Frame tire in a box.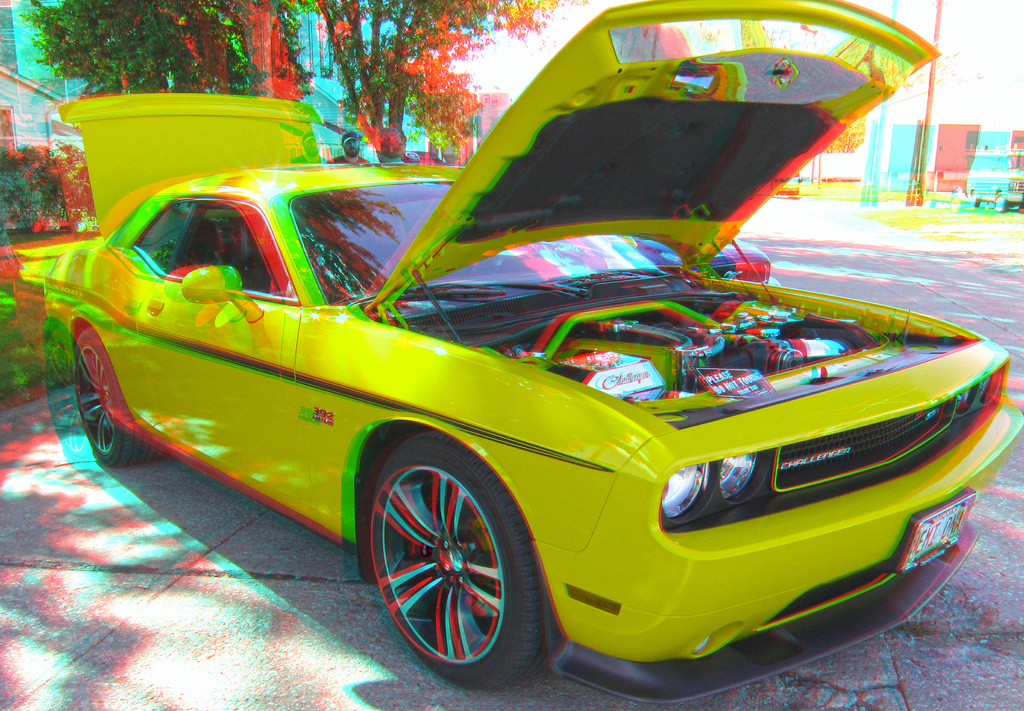
<bbox>71, 332, 155, 468</bbox>.
